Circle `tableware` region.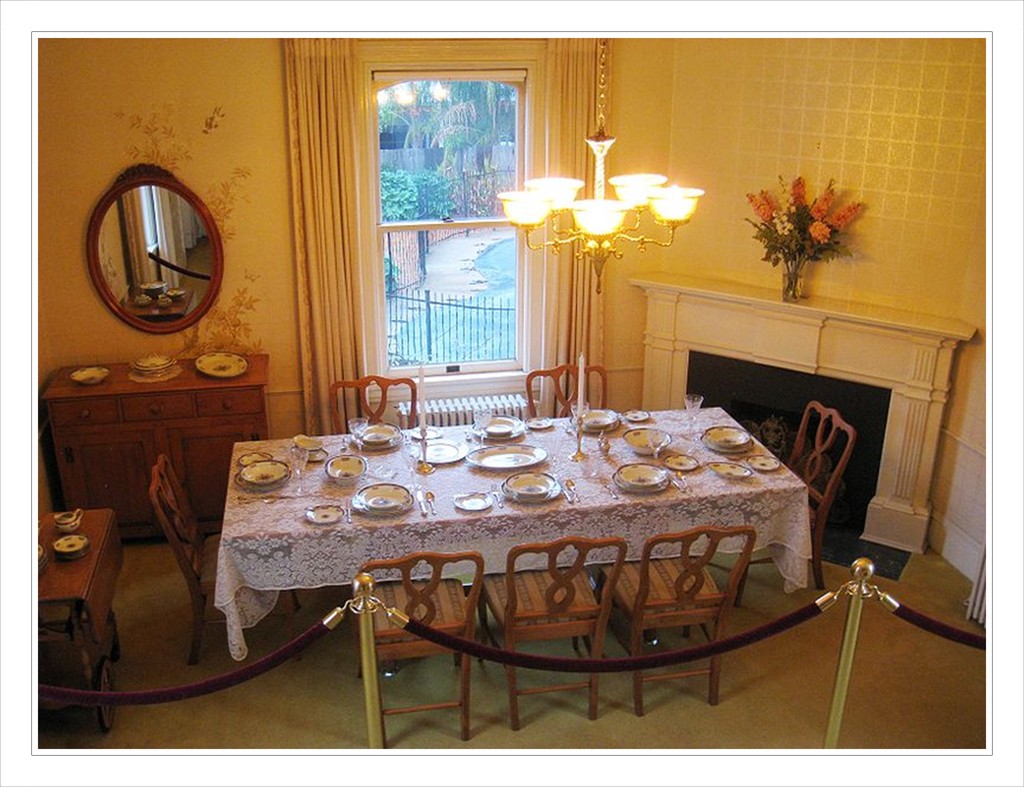
Region: [x1=67, y1=364, x2=107, y2=384].
